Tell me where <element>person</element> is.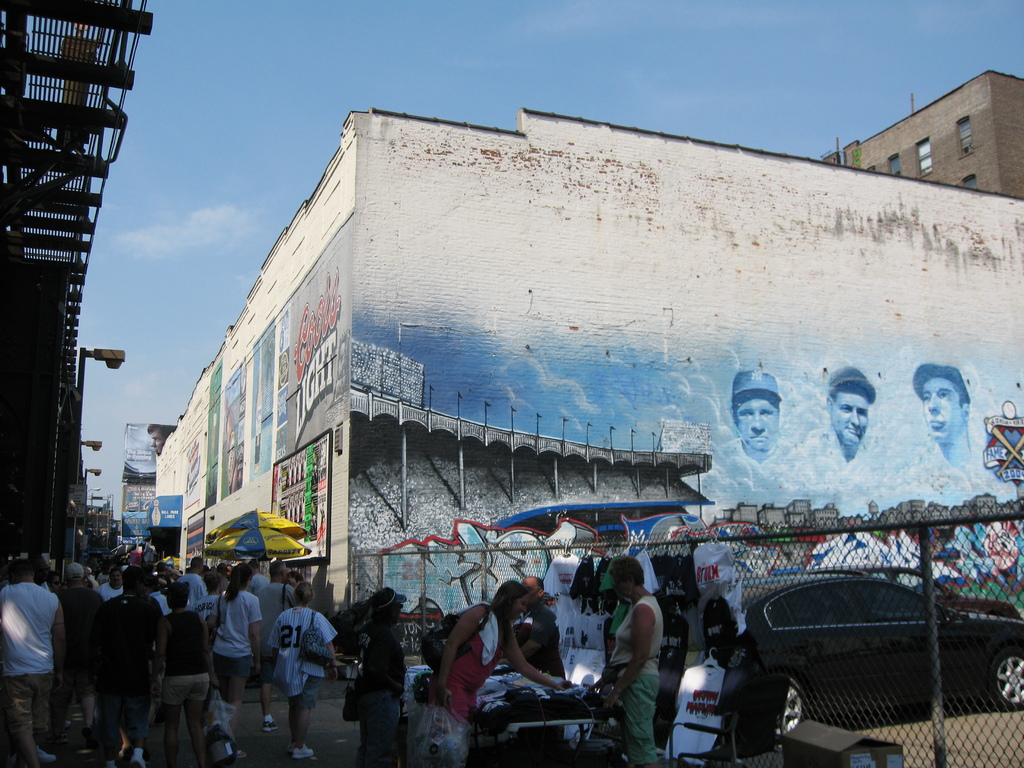
<element>person</element> is at <bbox>899, 364, 998, 490</bbox>.
